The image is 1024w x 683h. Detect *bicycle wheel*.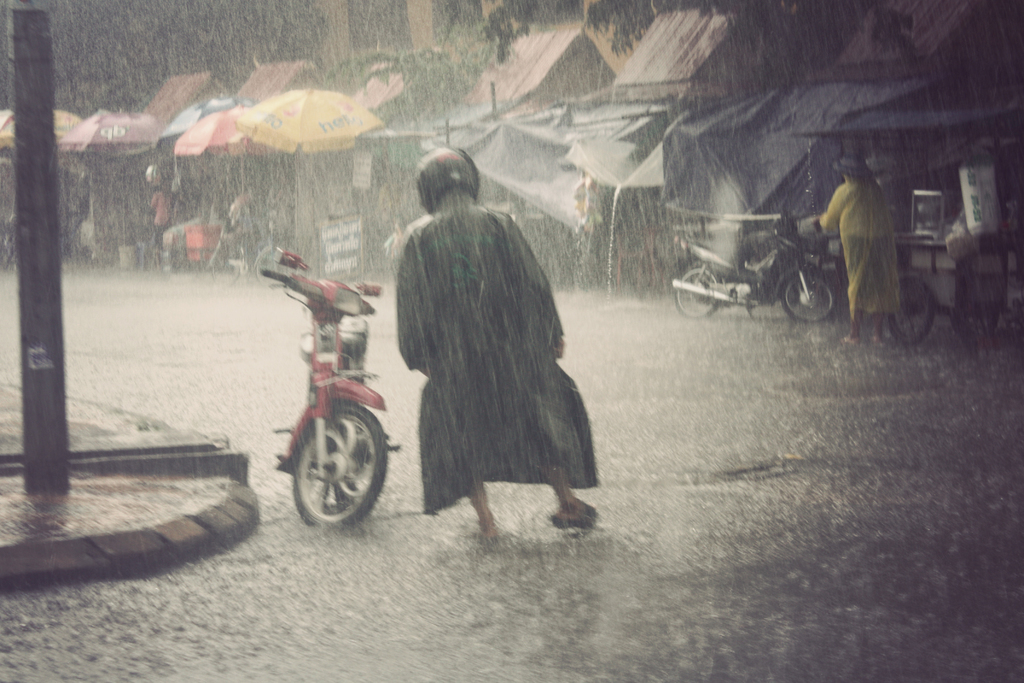
Detection: 278, 392, 384, 536.
